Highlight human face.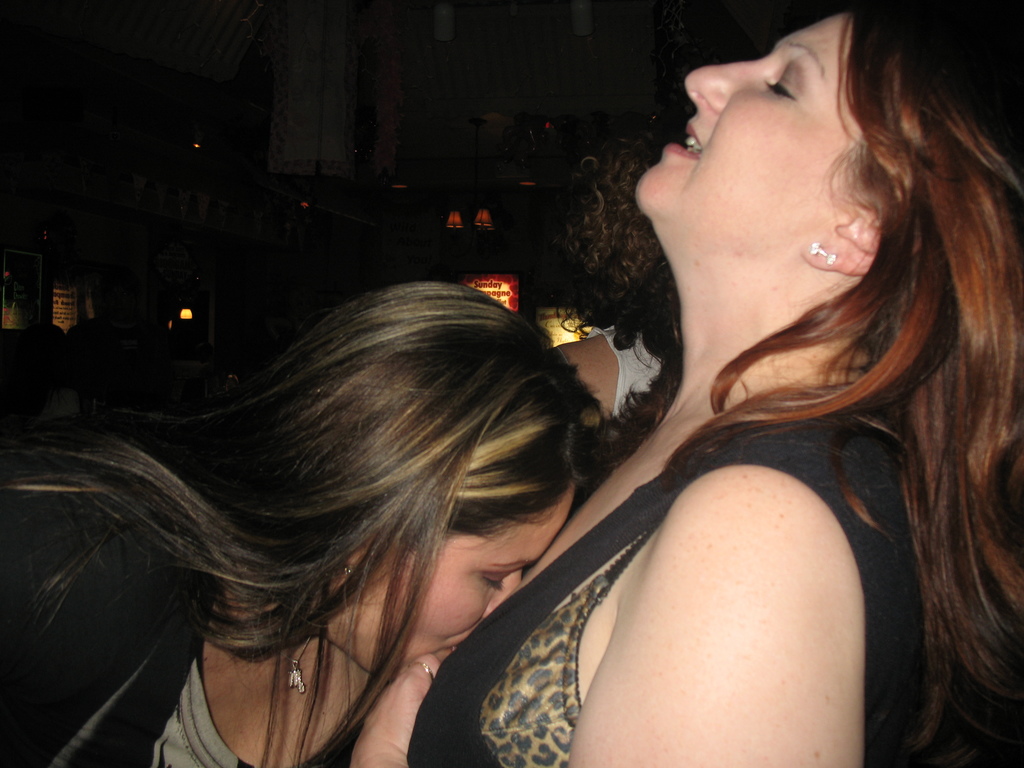
Highlighted region: 631 12 863 256.
